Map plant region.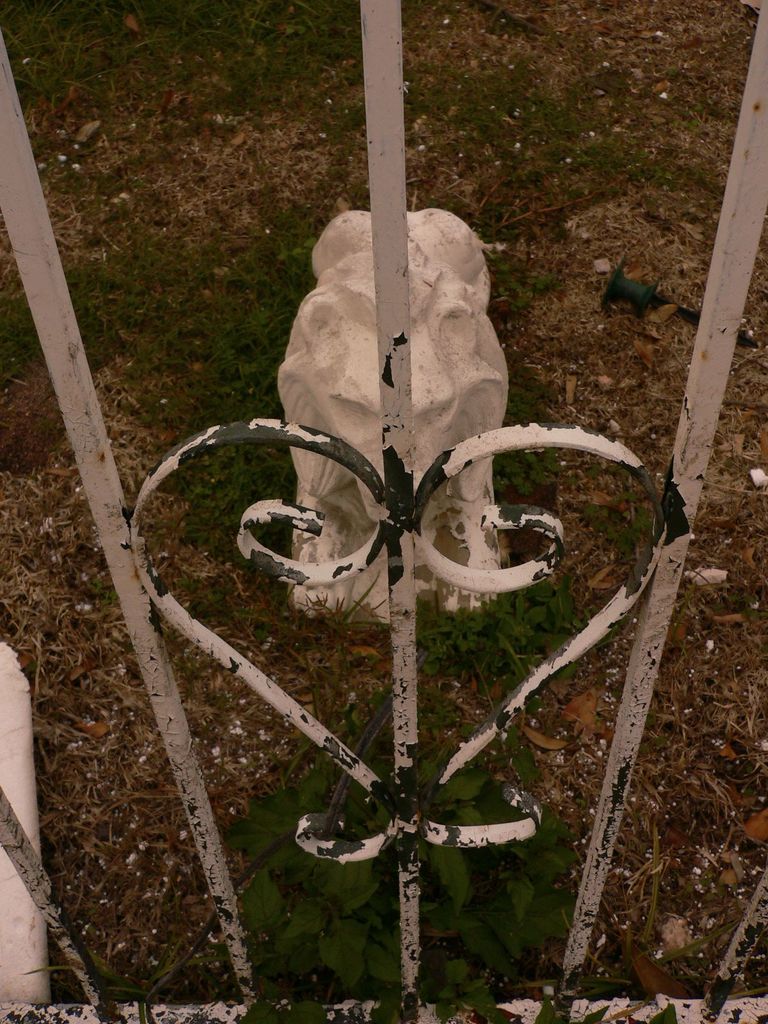
Mapped to 406:560:611:726.
